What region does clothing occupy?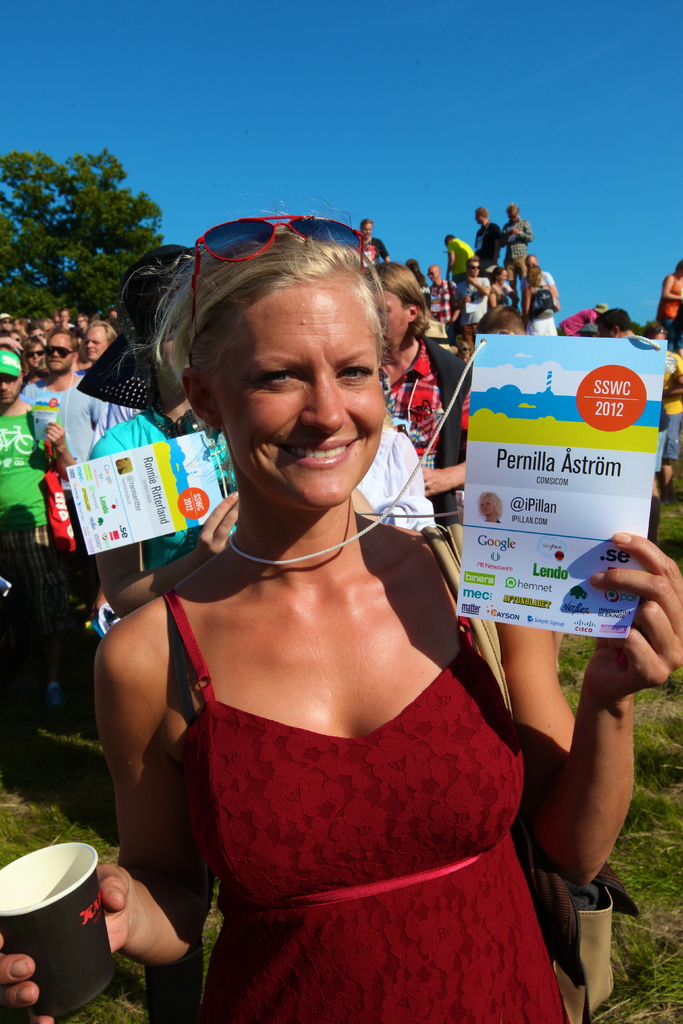
(659,273,682,324).
